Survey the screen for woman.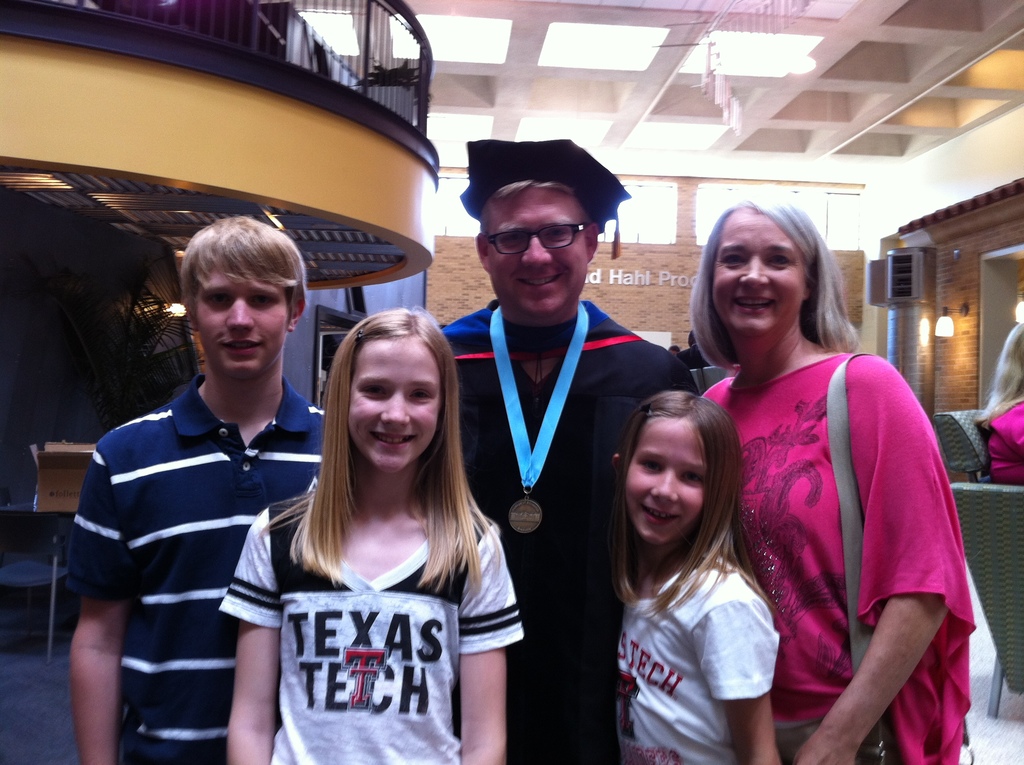
Survey found: 977, 324, 1023, 482.
